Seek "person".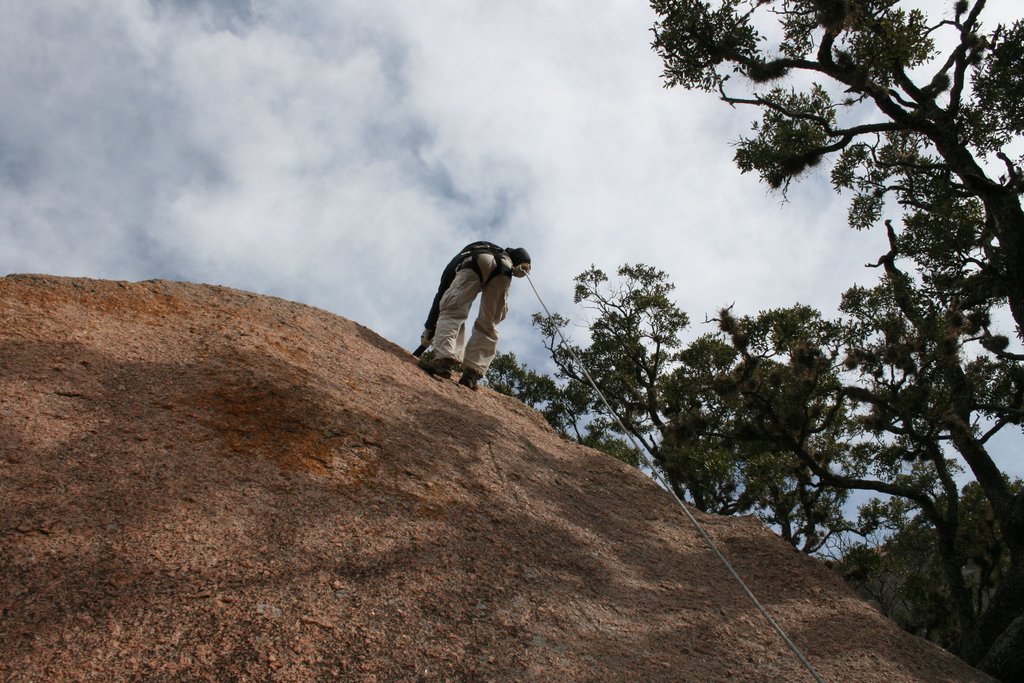
x1=410 y1=240 x2=532 y2=391.
